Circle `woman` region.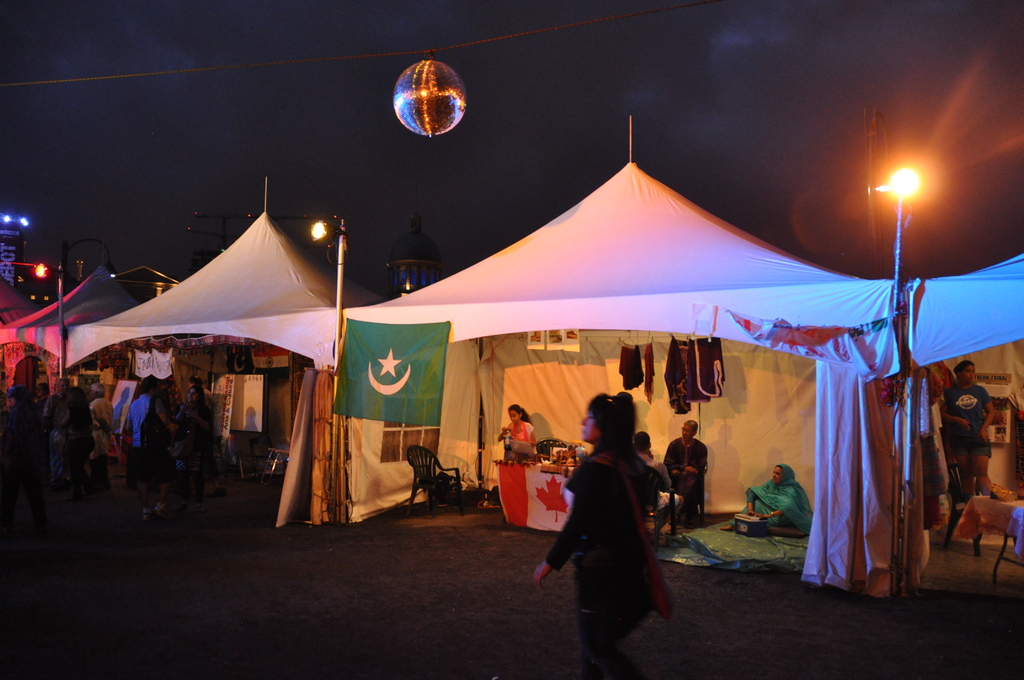
Region: 175:387:215:497.
